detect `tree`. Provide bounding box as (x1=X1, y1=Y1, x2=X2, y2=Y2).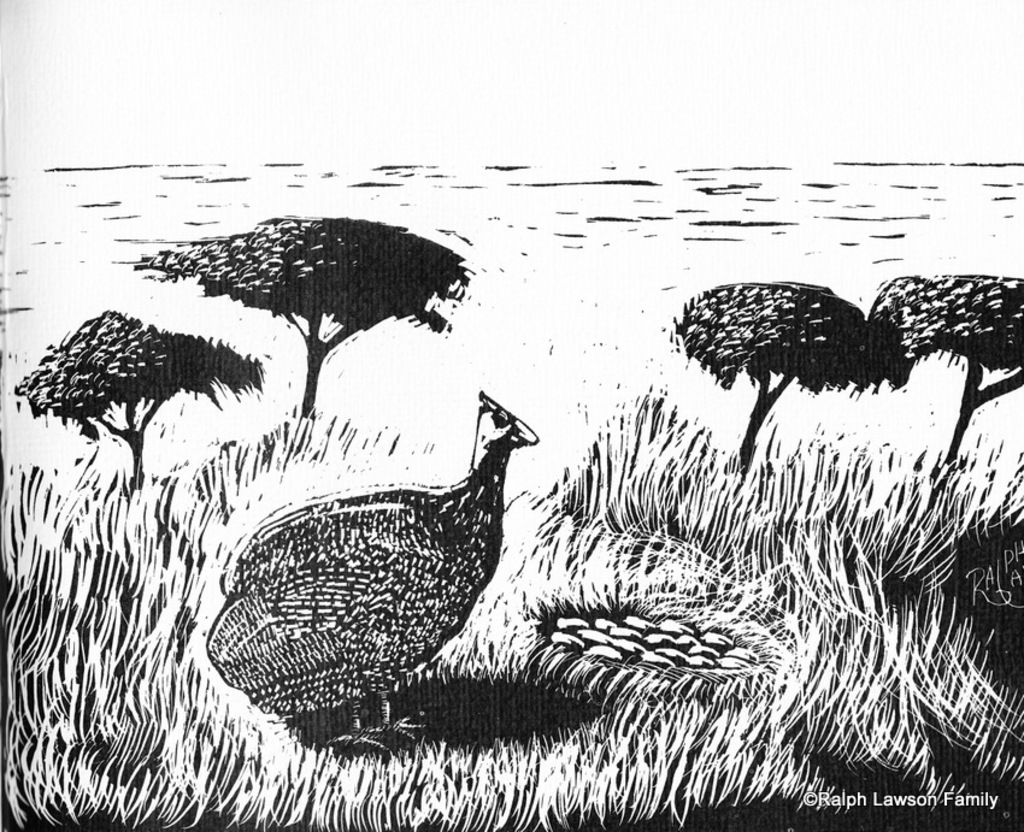
(x1=667, y1=283, x2=905, y2=480).
